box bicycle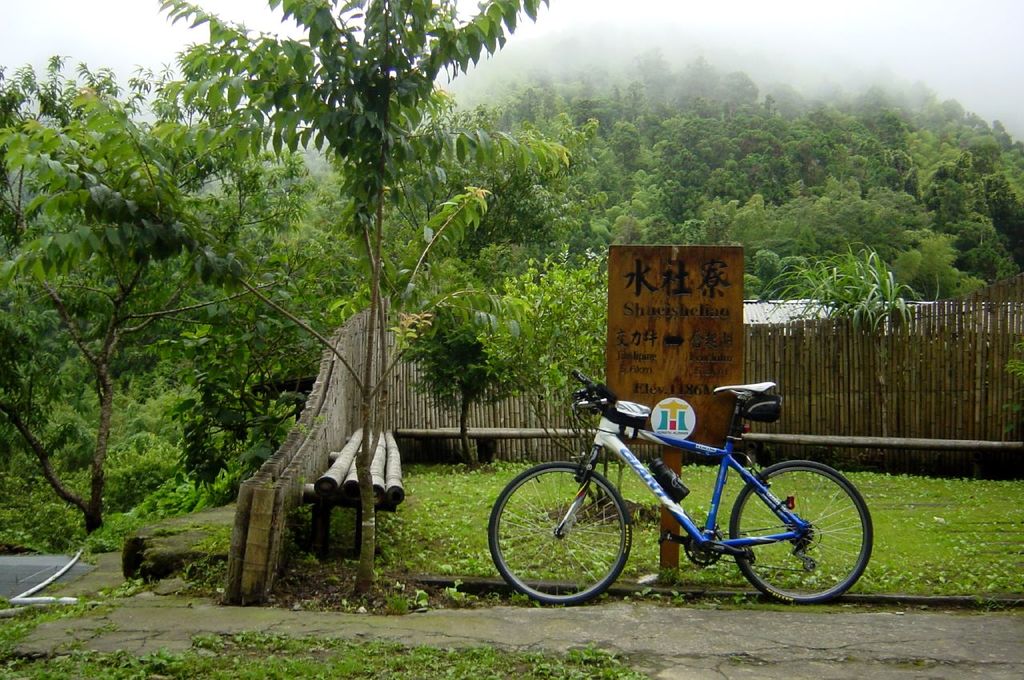
locate(479, 386, 887, 614)
